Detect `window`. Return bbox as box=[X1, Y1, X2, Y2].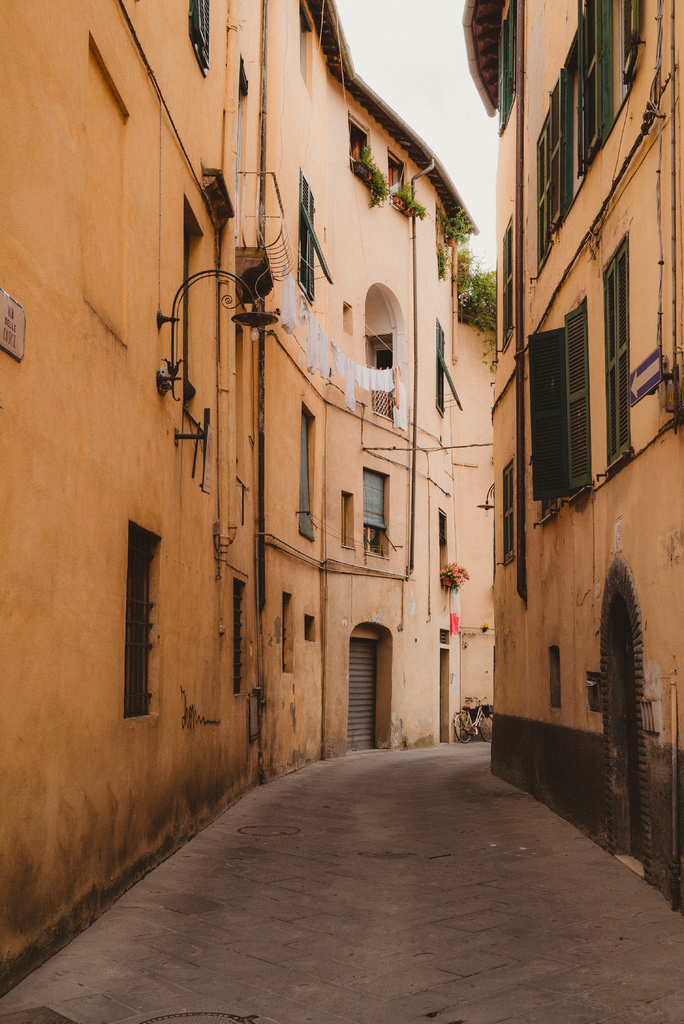
box=[436, 205, 444, 270].
